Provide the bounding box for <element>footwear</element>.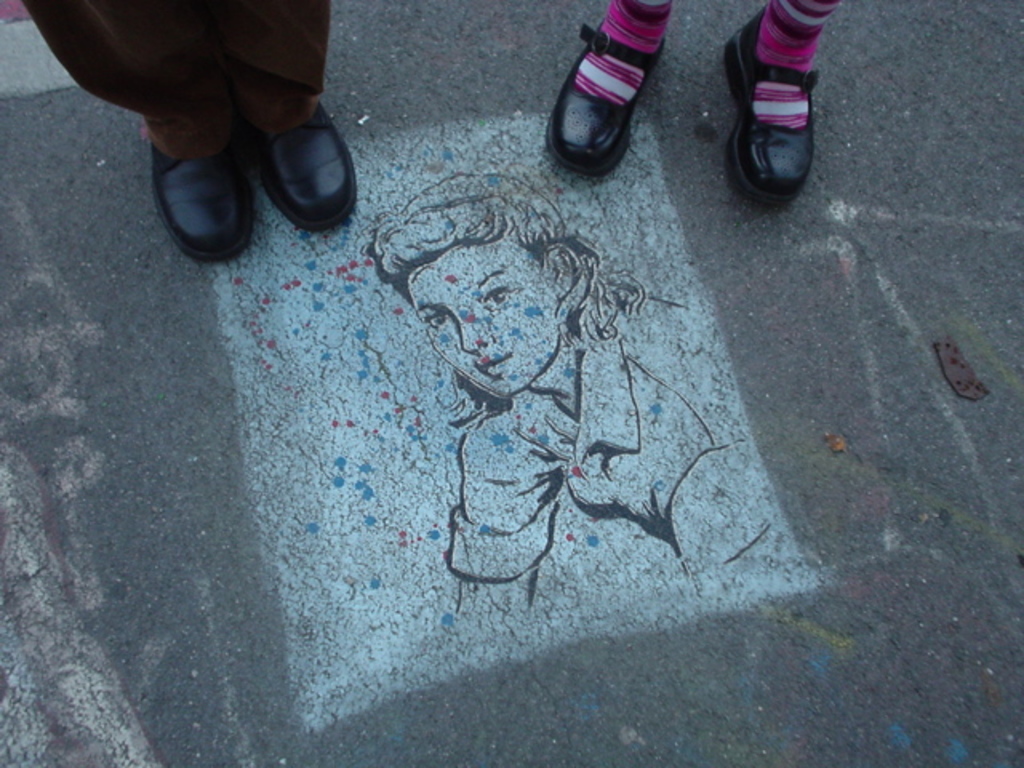
(725,6,814,208).
